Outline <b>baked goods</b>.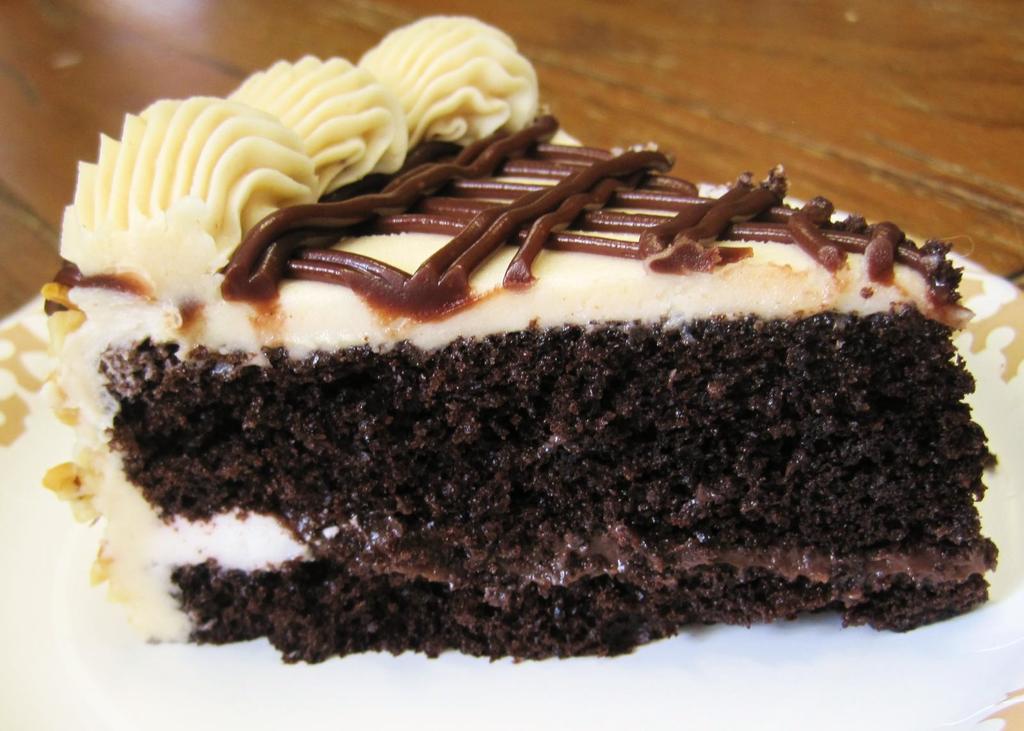
Outline: region(47, 99, 947, 664).
